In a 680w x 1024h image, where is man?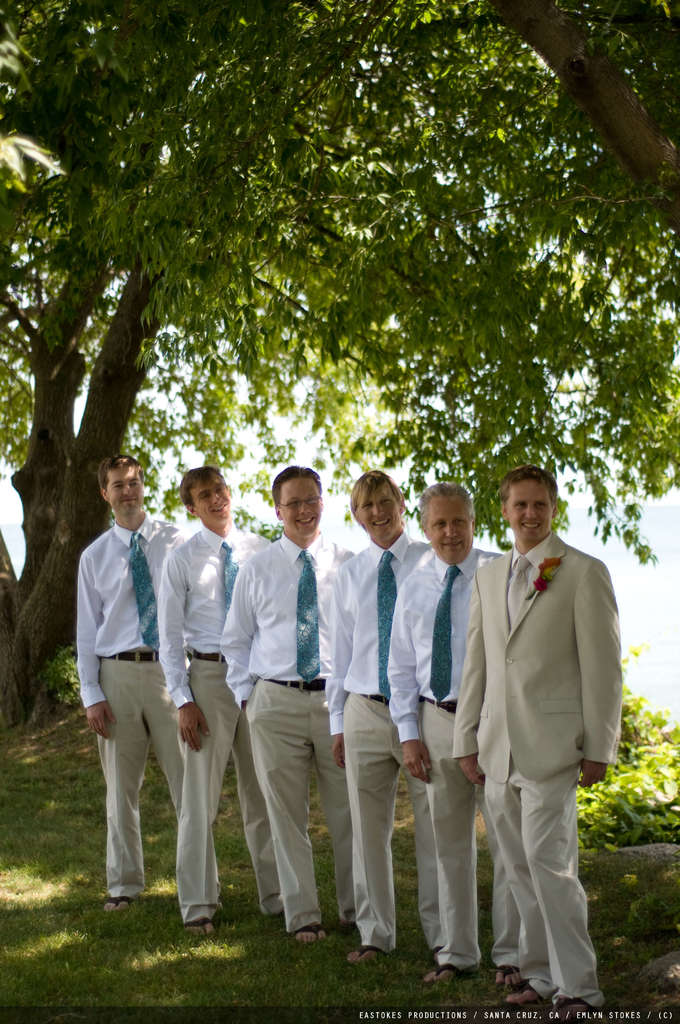
<bbox>384, 466, 530, 998</bbox>.
